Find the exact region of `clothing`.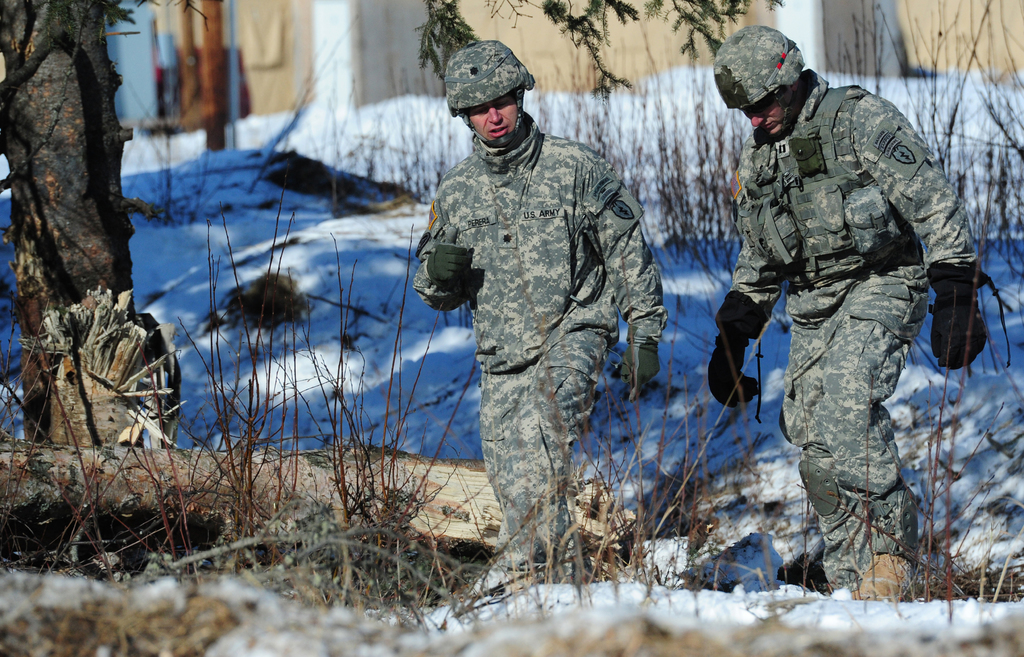
Exact region: region(714, 61, 986, 594).
